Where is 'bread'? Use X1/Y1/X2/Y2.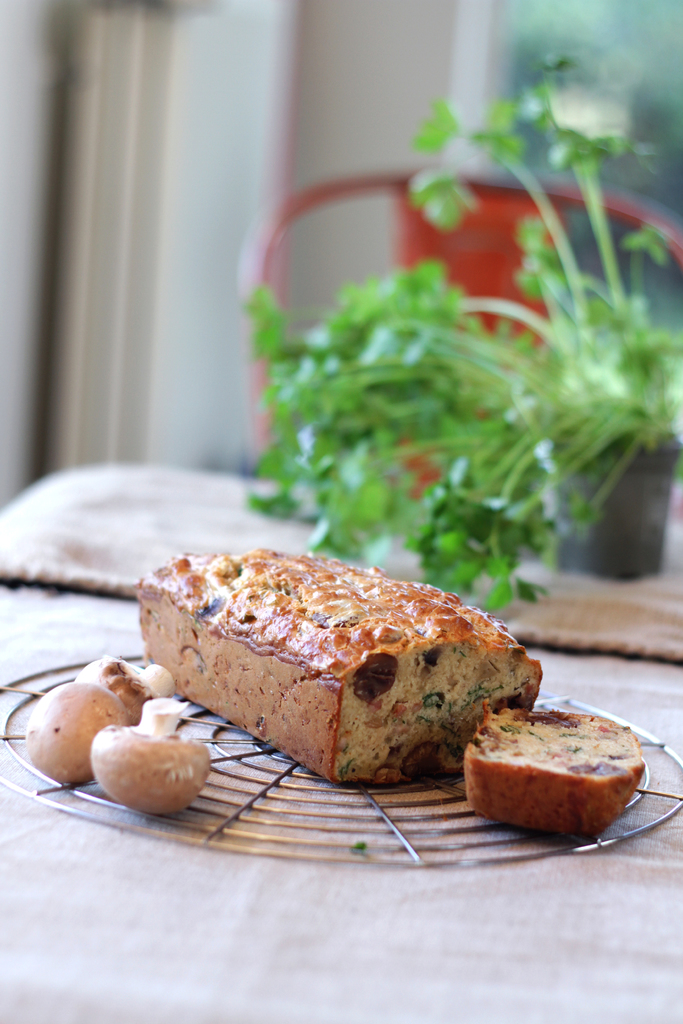
134/552/543/788.
